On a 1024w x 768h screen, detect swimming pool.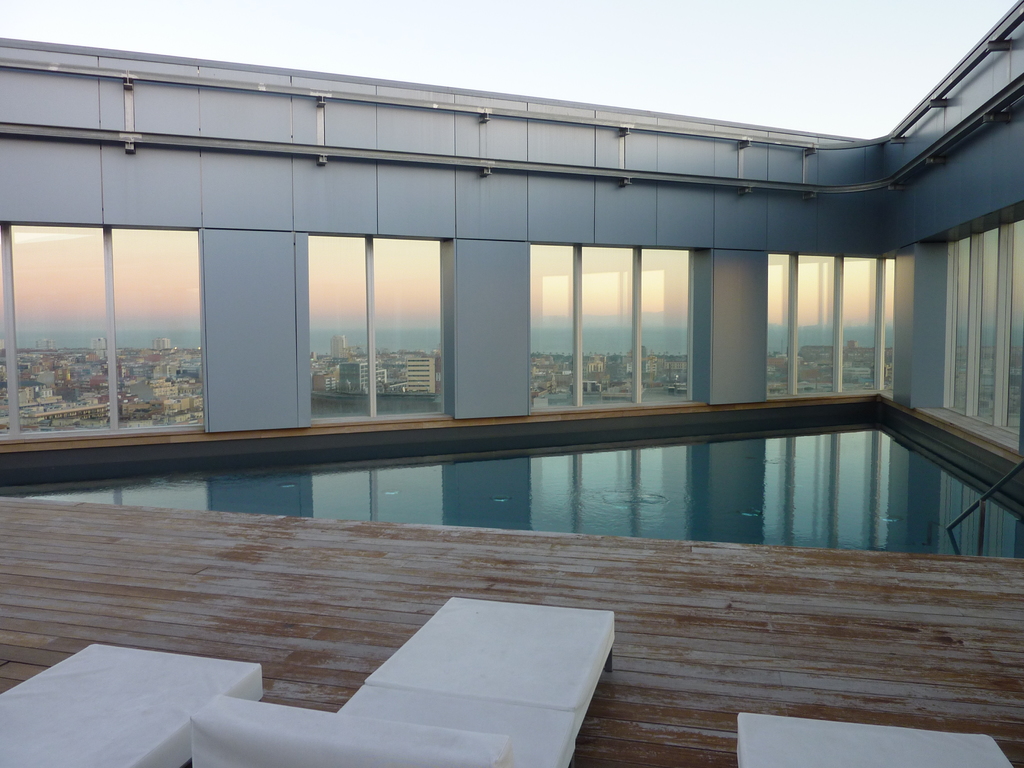
(0,312,972,690).
